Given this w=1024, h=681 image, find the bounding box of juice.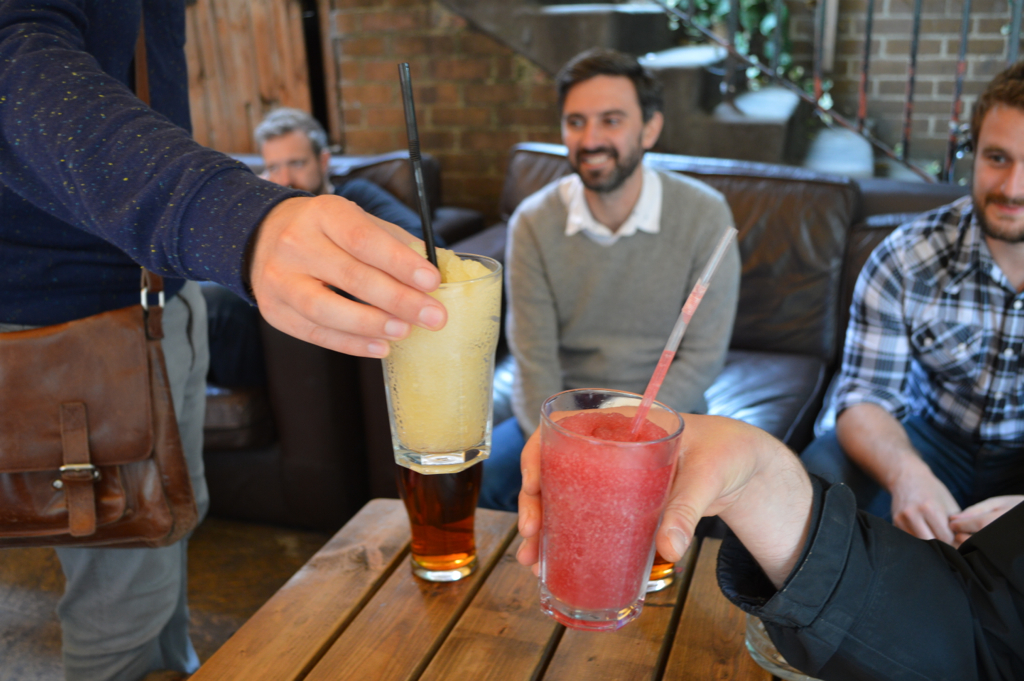
(left=398, top=454, right=482, bottom=571).
